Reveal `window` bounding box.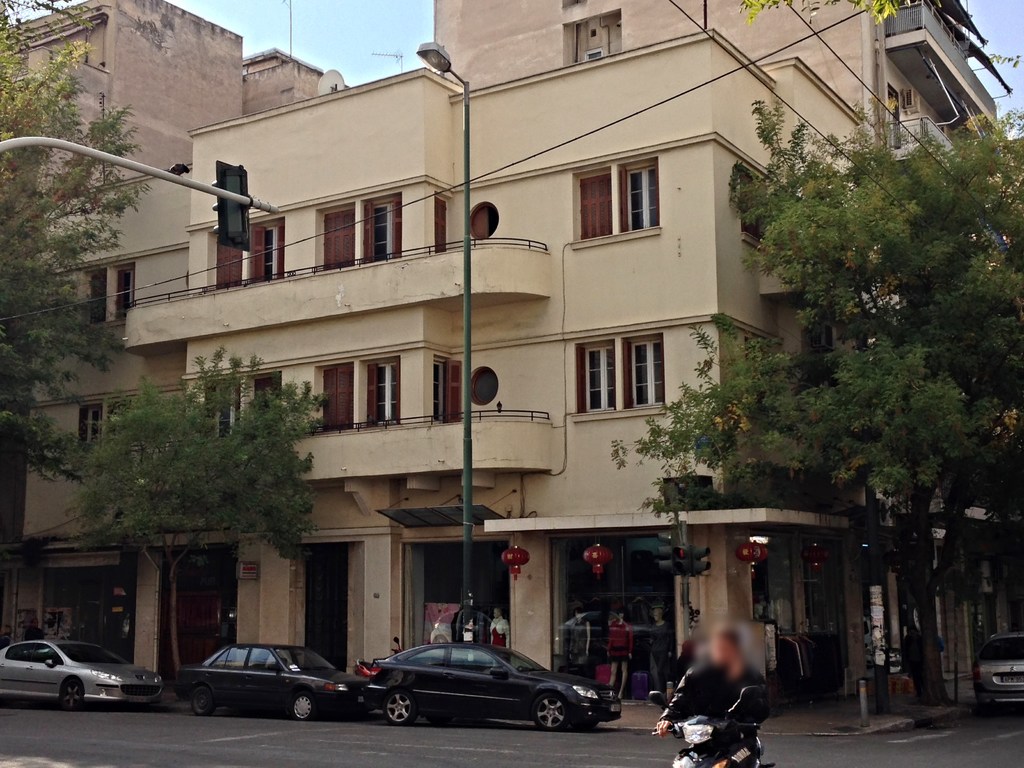
Revealed: locate(365, 358, 398, 428).
